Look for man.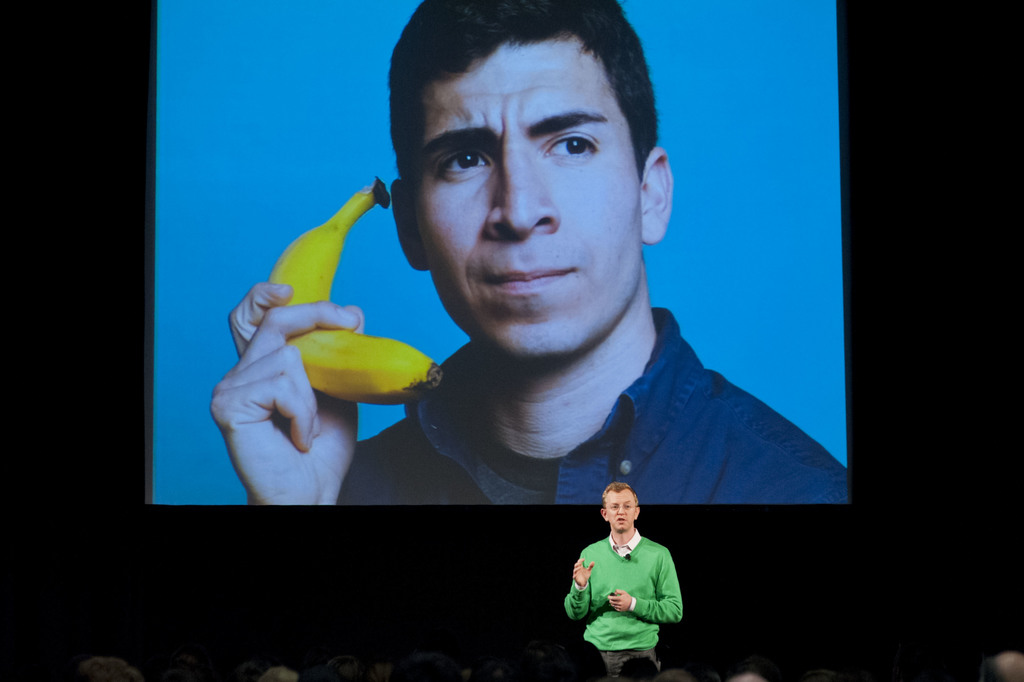
Found: x1=257, y1=667, x2=304, y2=681.
